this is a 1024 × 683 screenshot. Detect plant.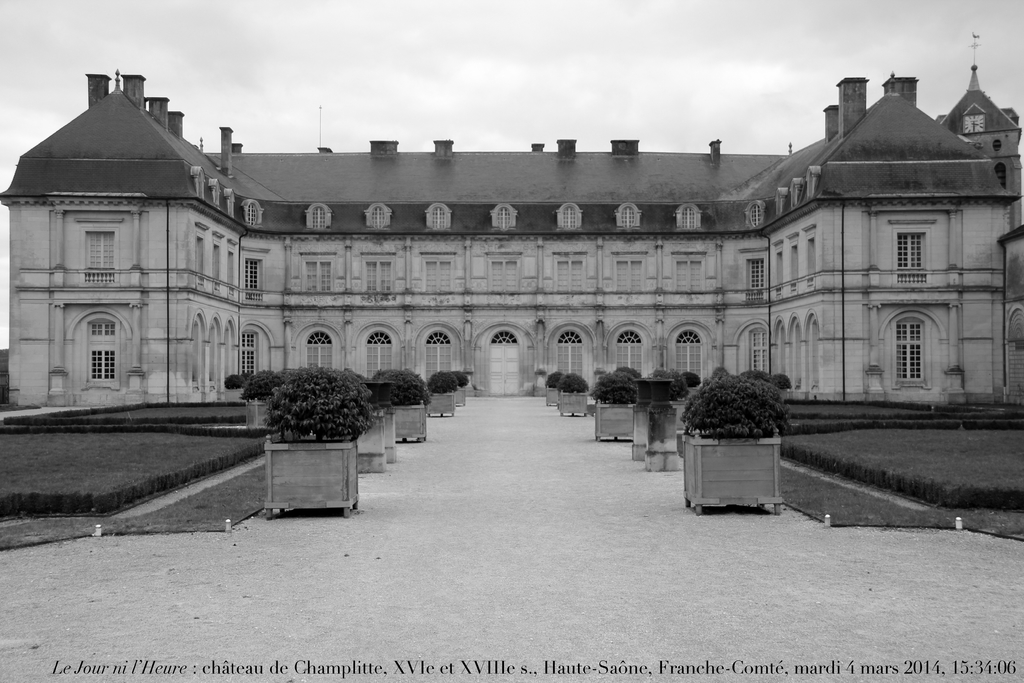
<region>220, 371, 246, 393</region>.
